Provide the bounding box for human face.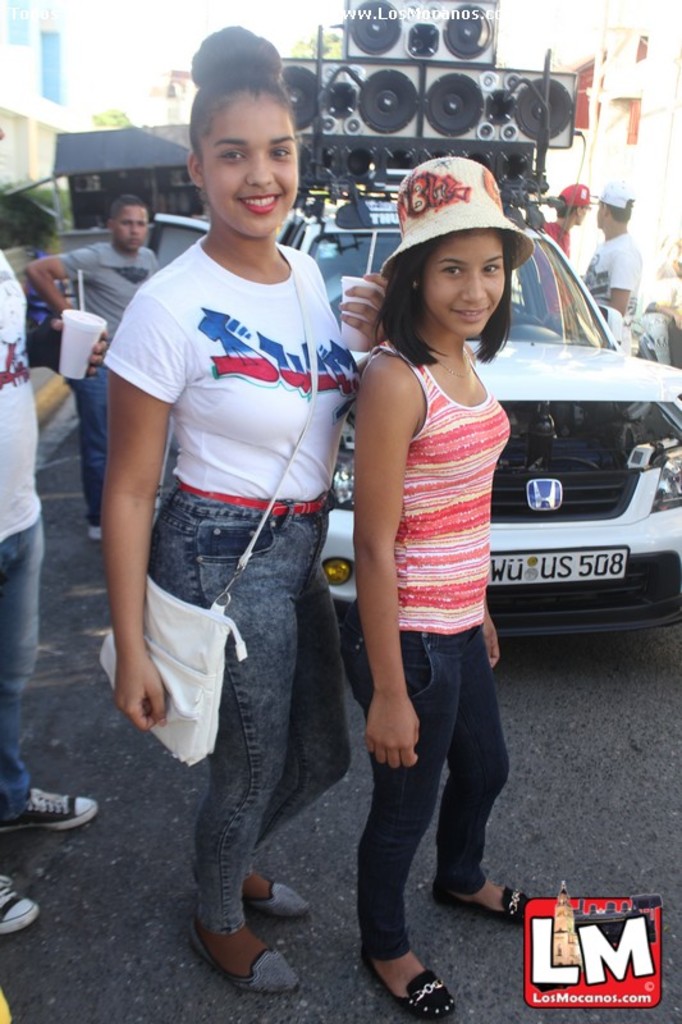
rect(115, 204, 156, 261).
